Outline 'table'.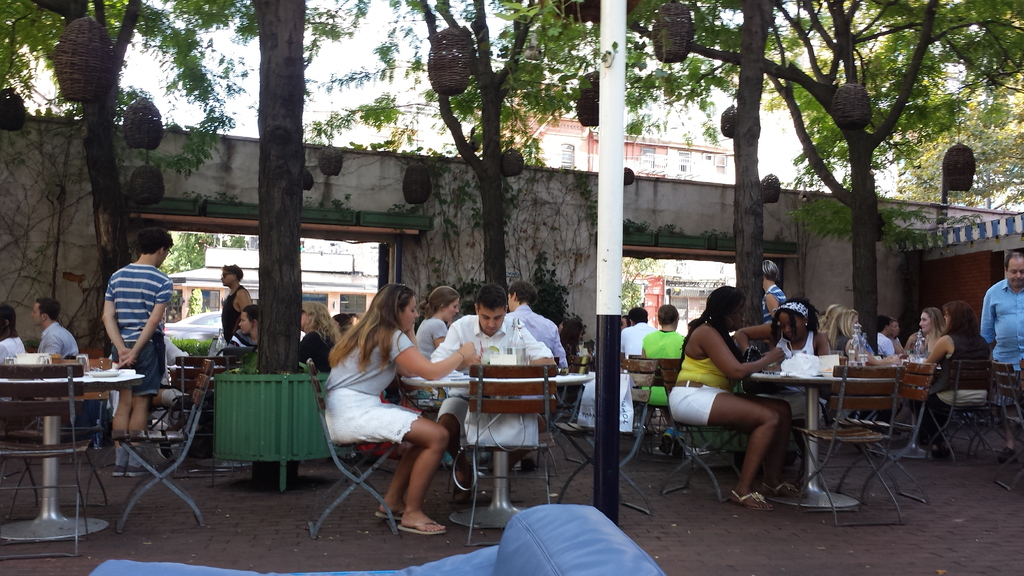
Outline: <region>0, 350, 138, 531</region>.
